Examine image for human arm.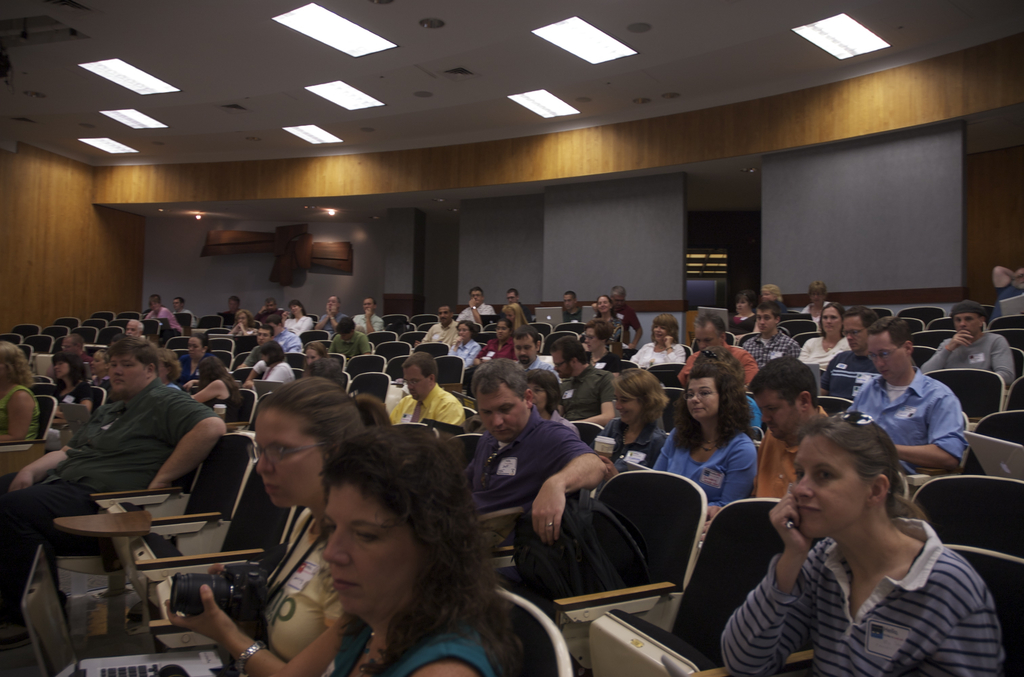
Examination result: Rect(698, 428, 762, 523).
